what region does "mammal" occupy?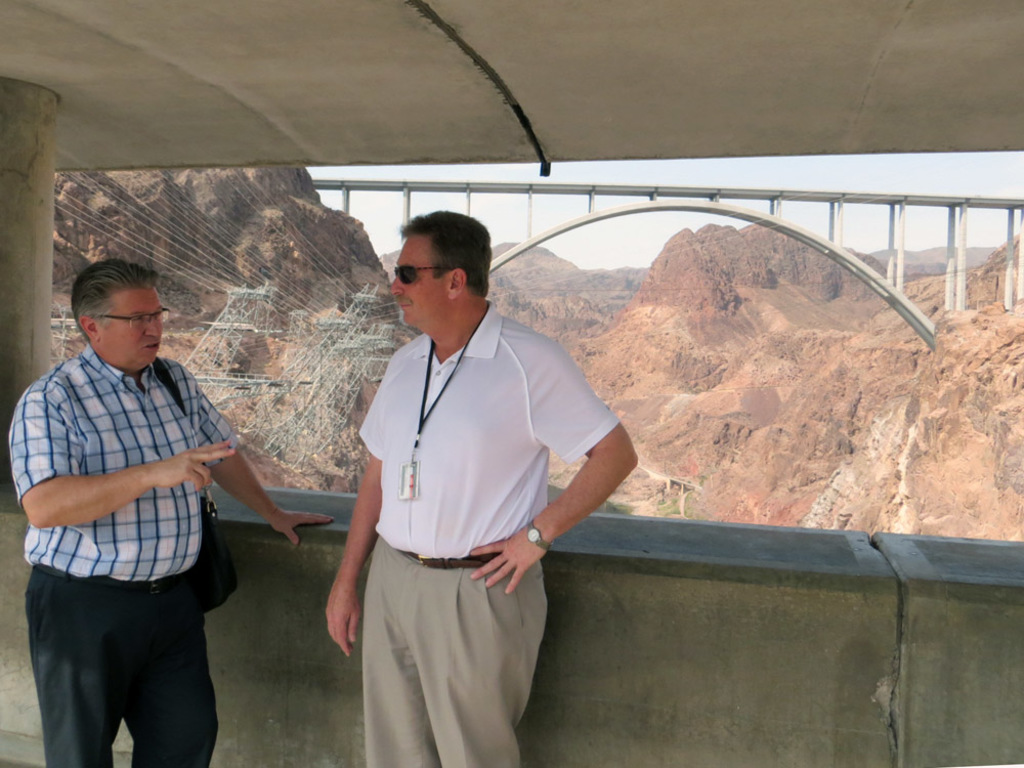
{"x1": 292, "y1": 176, "x2": 611, "y2": 767}.
